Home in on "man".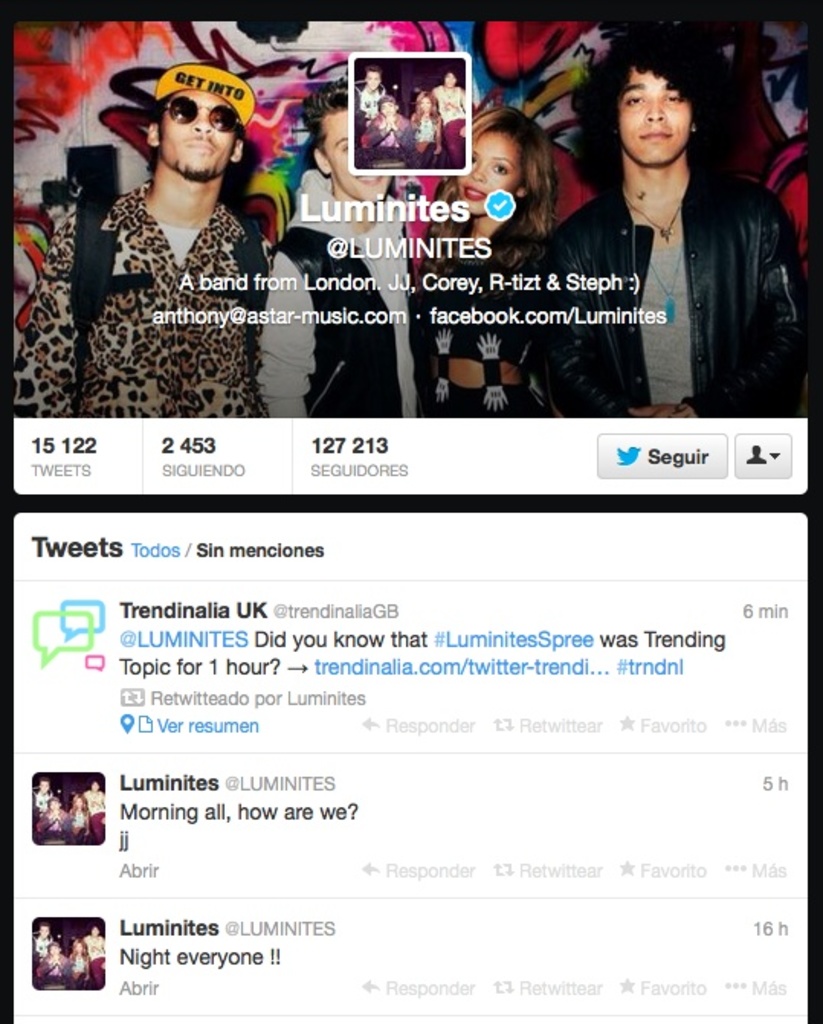
Homed in at <region>86, 923, 107, 978</region>.
